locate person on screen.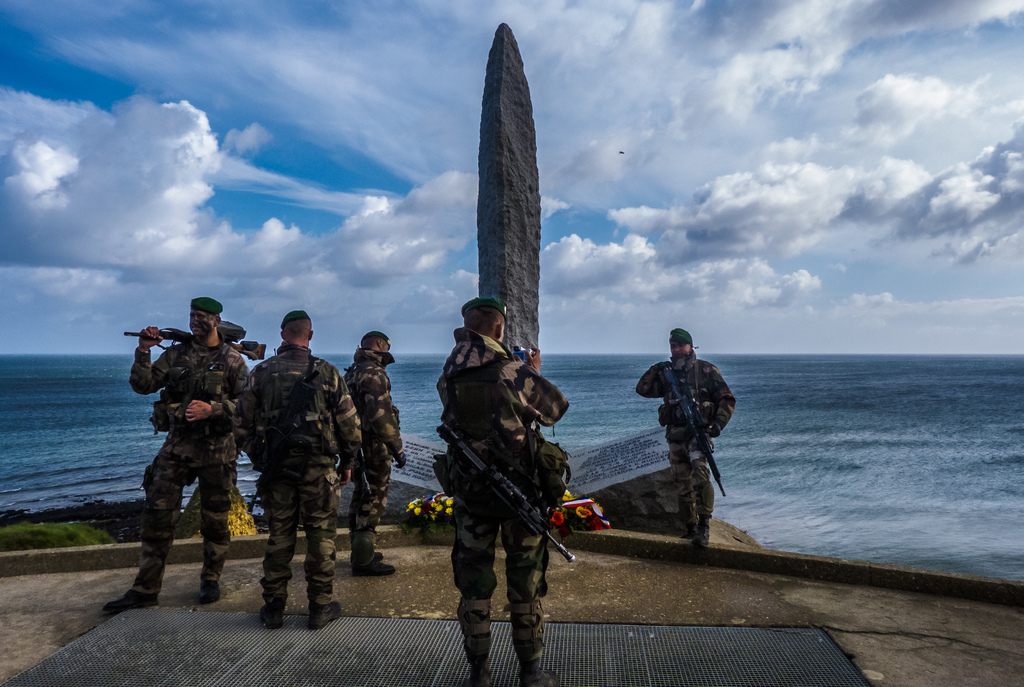
On screen at {"left": 238, "top": 311, "right": 369, "bottom": 626}.
